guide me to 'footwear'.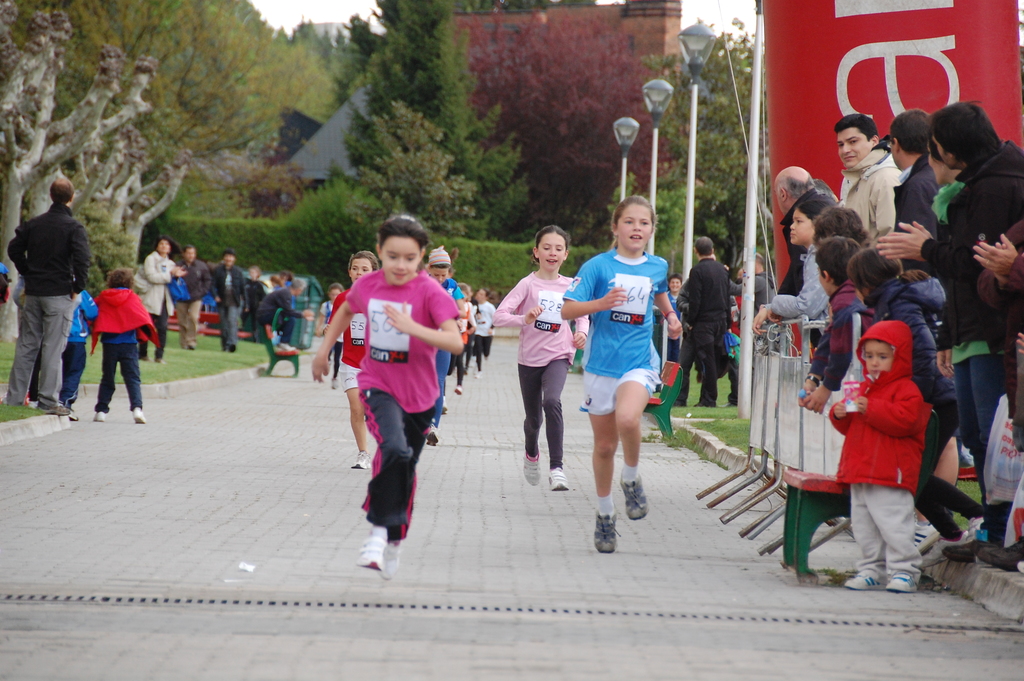
Guidance: BBox(358, 534, 382, 567).
